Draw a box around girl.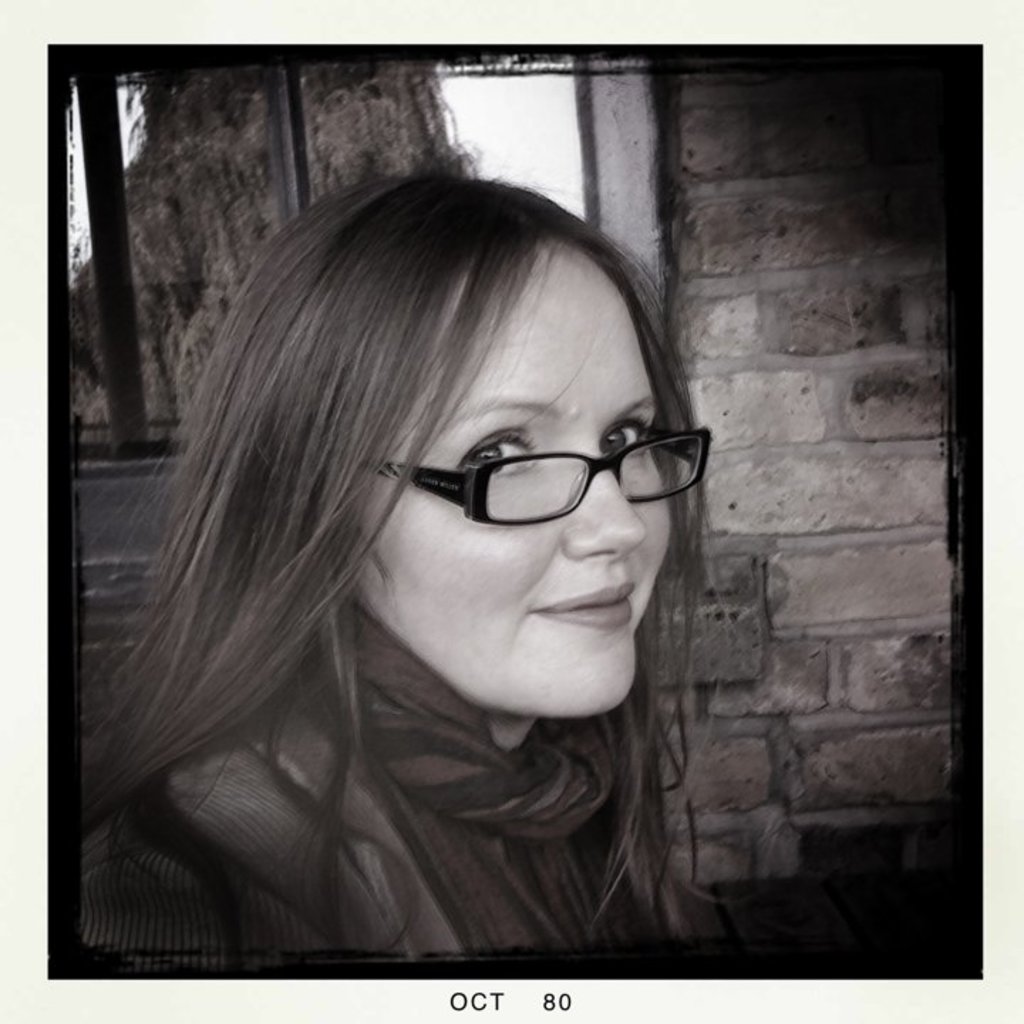
Rect(57, 162, 761, 993).
